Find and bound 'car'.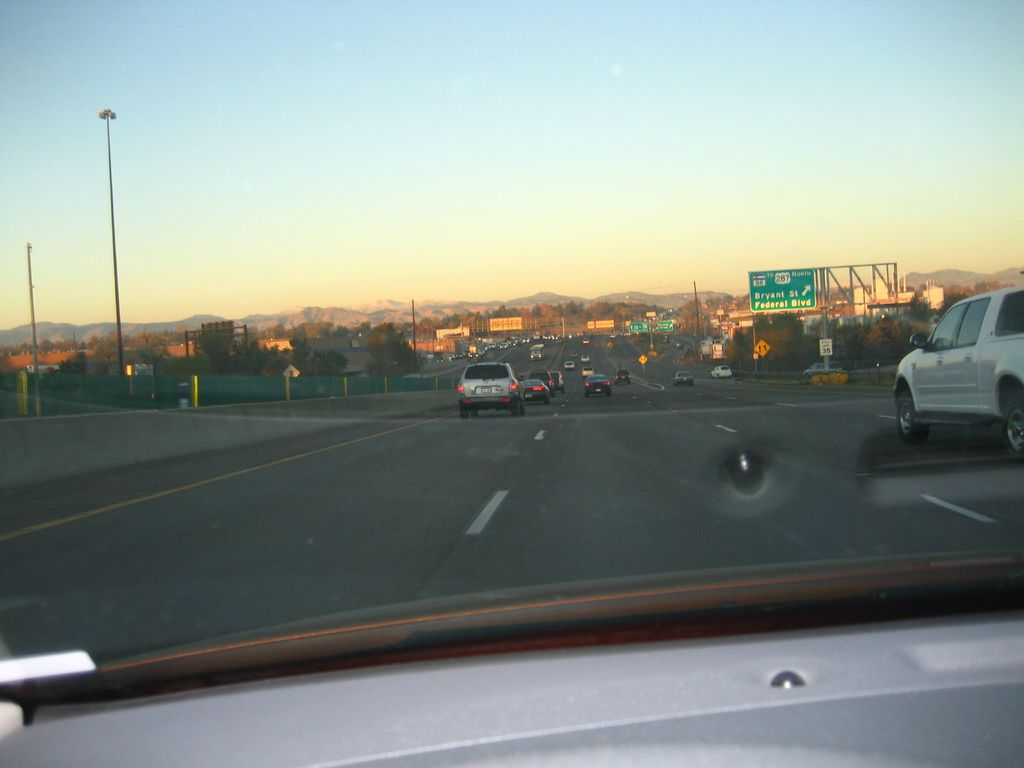
Bound: {"left": 548, "top": 369, "right": 564, "bottom": 392}.
